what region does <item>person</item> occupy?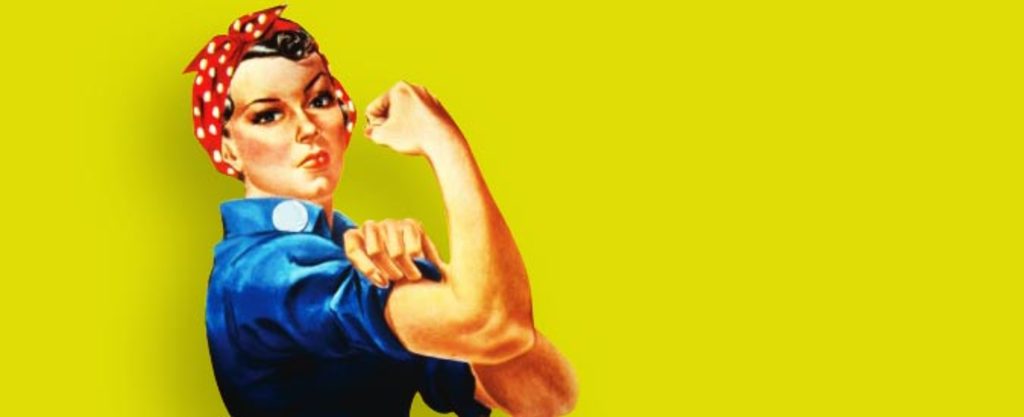
[181, 3, 581, 415].
